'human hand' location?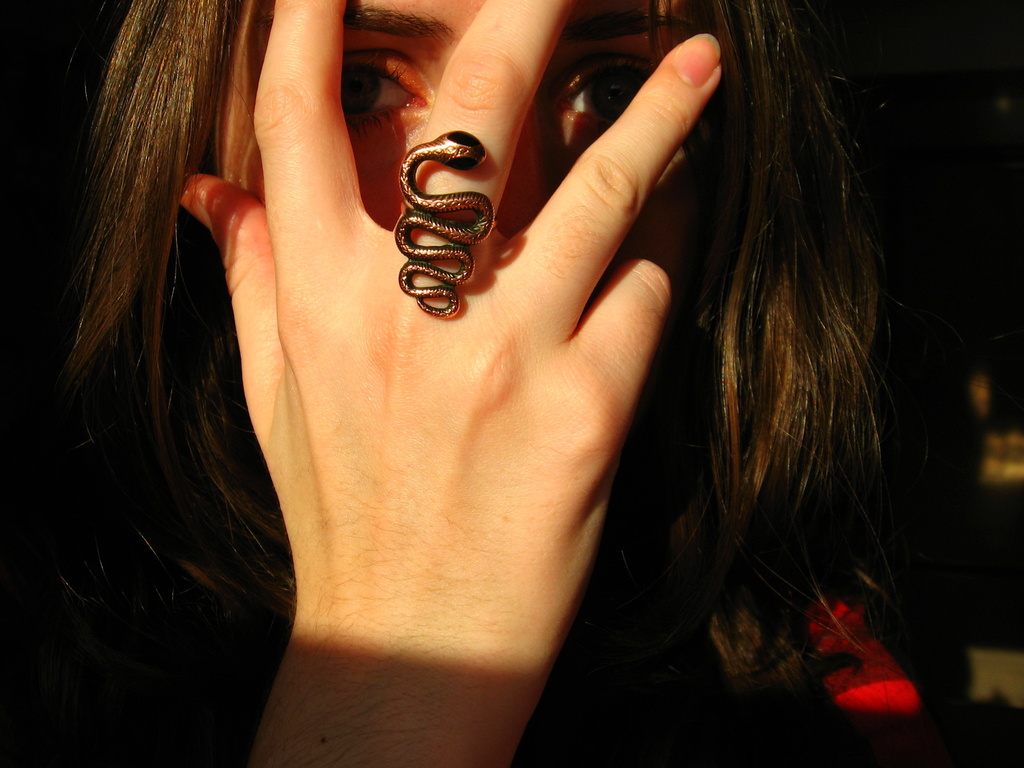
{"x1": 172, "y1": 0, "x2": 732, "y2": 628}
